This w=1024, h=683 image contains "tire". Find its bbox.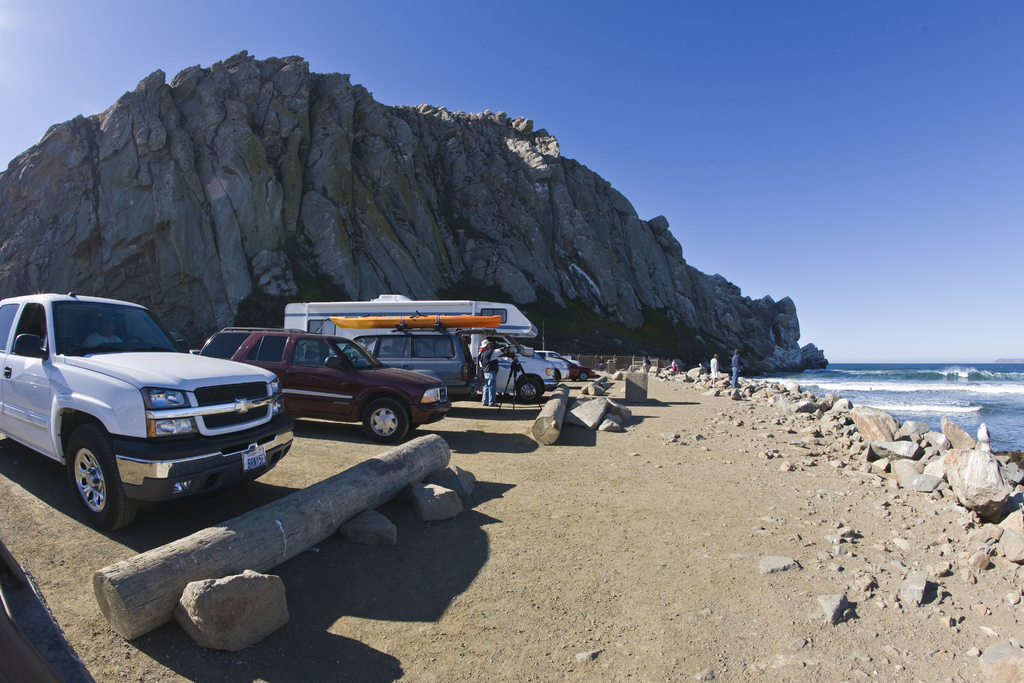
left=579, top=373, right=588, bottom=381.
